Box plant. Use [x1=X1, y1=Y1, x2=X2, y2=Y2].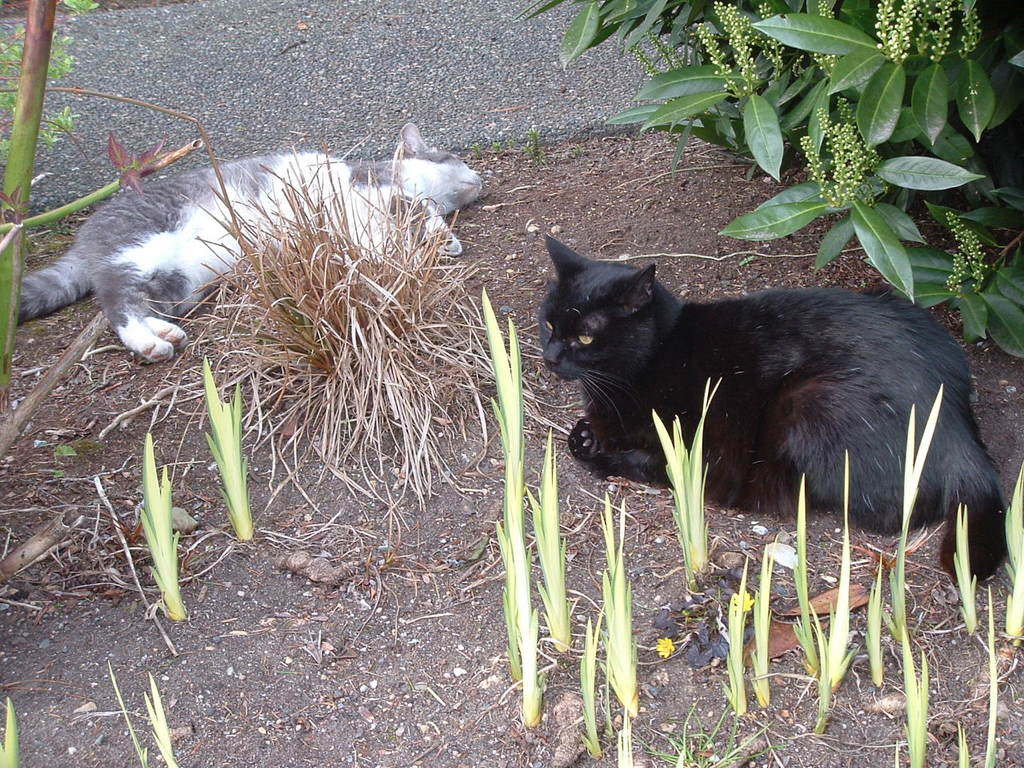
[x1=145, y1=434, x2=193, y2=626].
